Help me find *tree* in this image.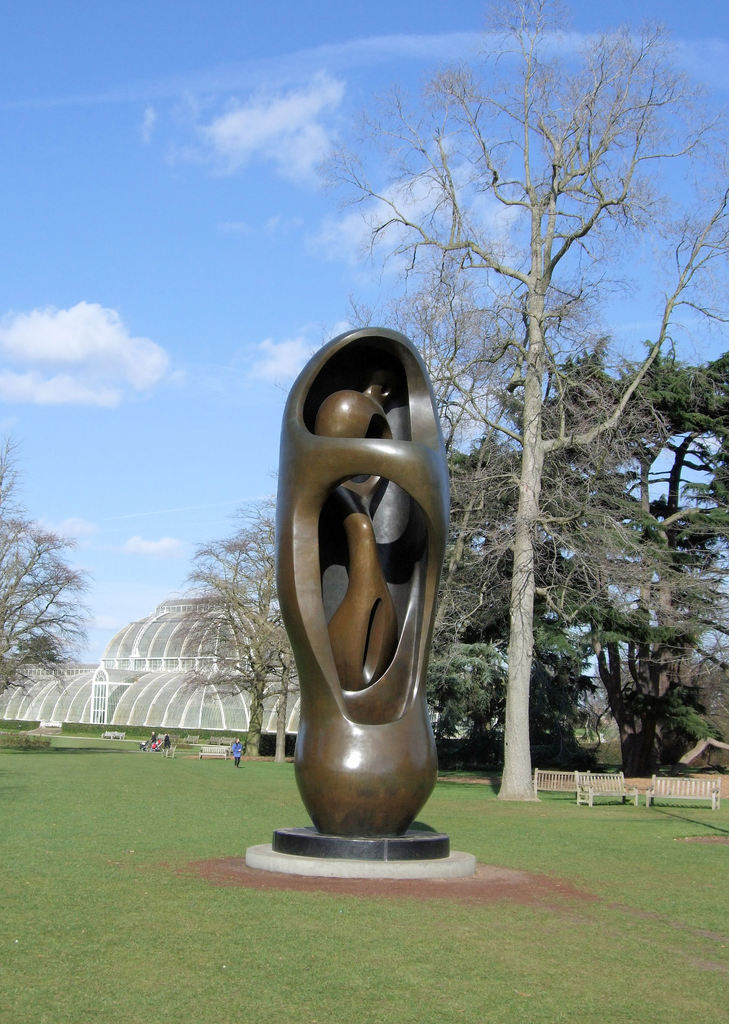
Found it: region(419, 349, 728, 764).
